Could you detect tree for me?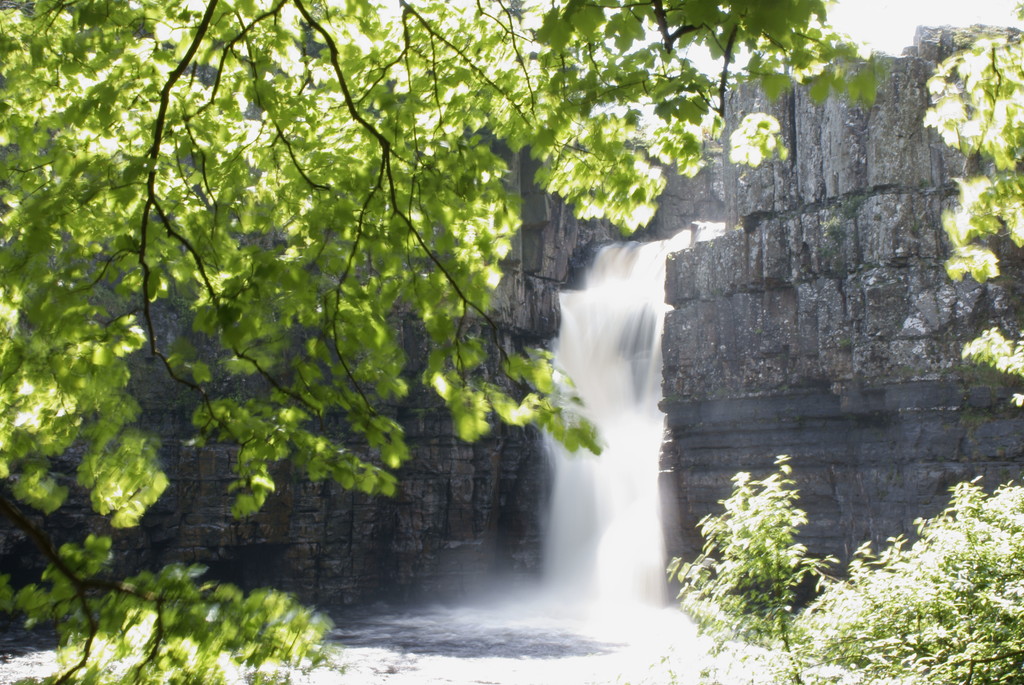
Detection result: [left=627, top=450, right=1023, bottom=684].
